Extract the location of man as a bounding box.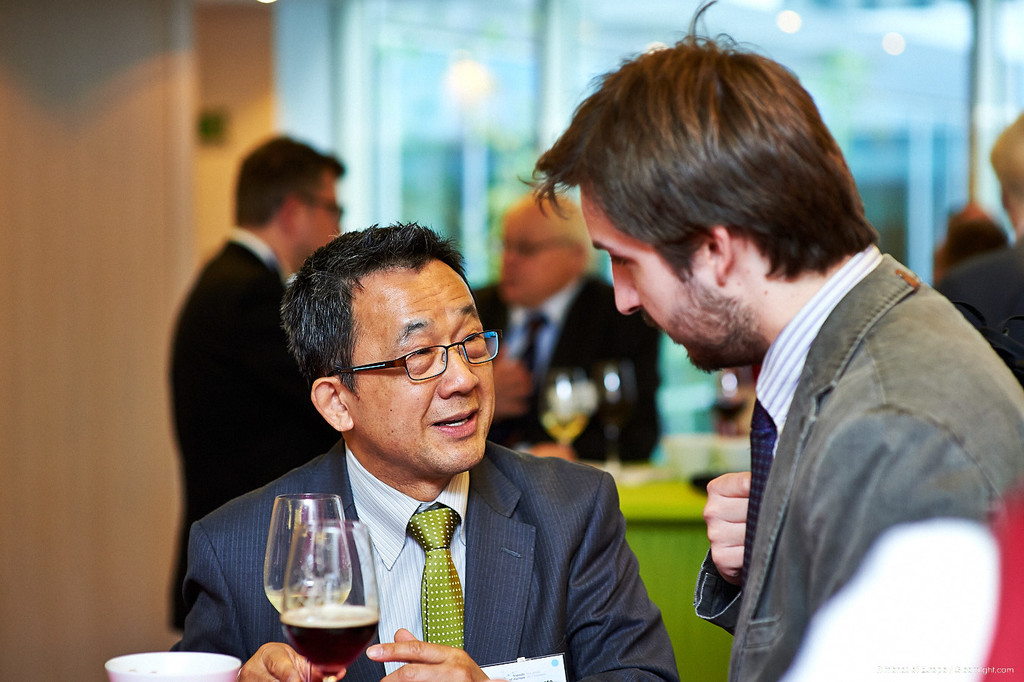
176/239/681/674.
